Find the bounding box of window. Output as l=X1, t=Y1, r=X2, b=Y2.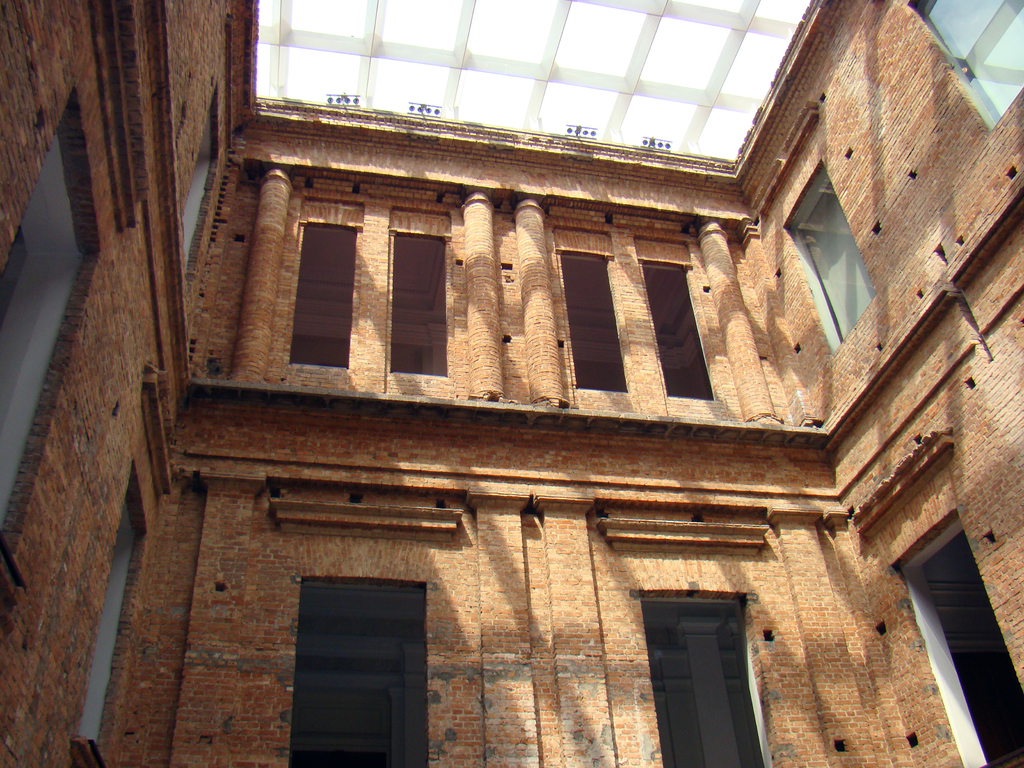
l=554, t=228, r=633, b=396.
